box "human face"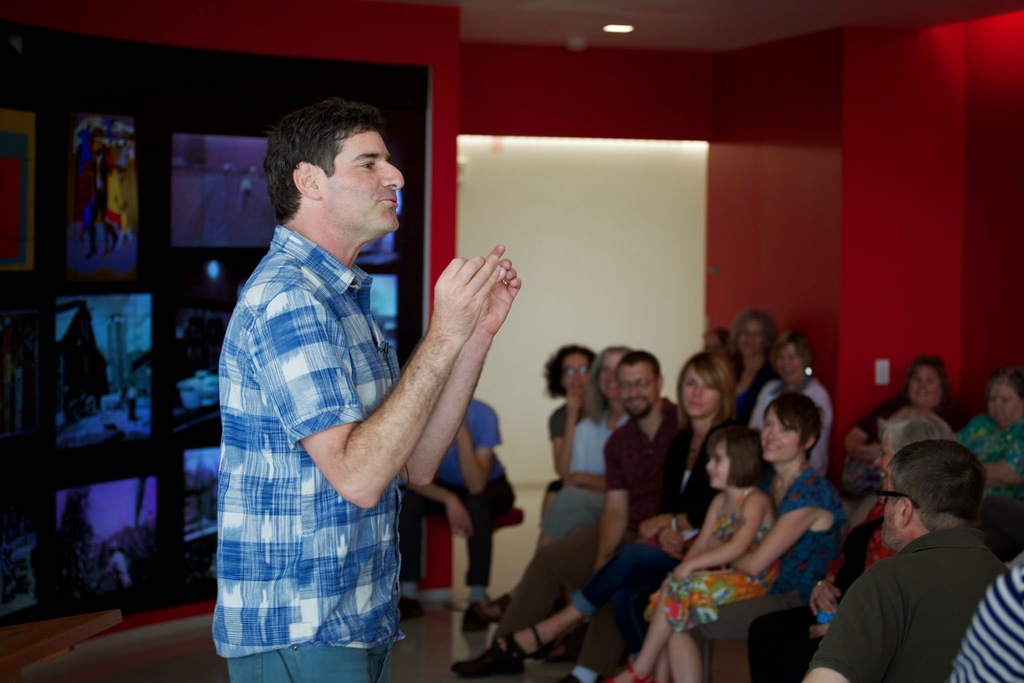
908,365,941,406
